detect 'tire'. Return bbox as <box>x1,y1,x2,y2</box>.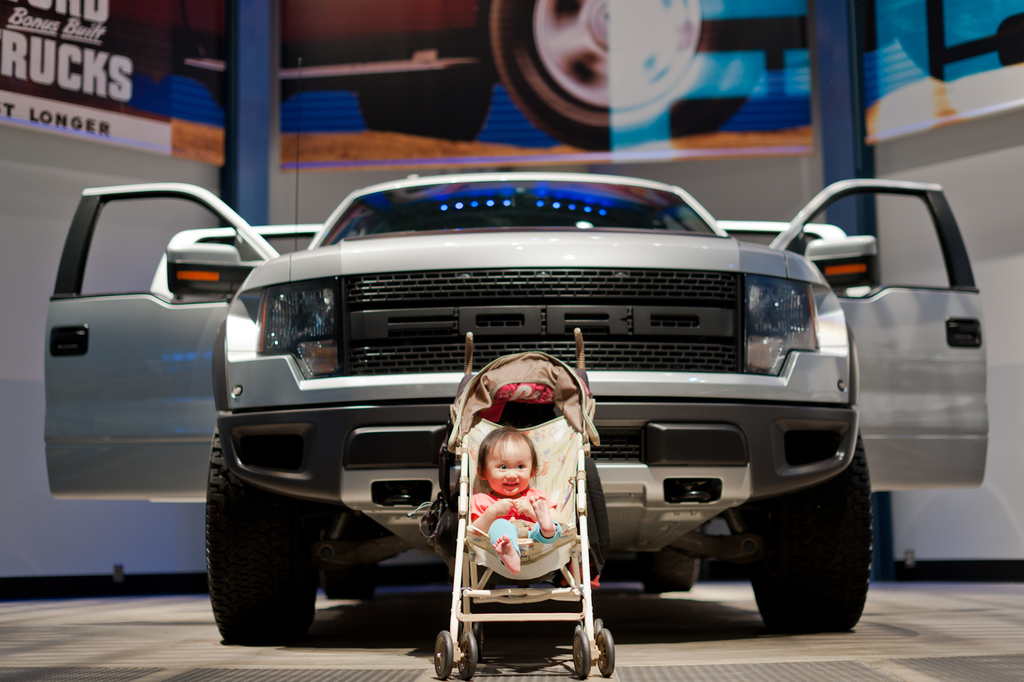
<box>356,83,493,143</box>.
